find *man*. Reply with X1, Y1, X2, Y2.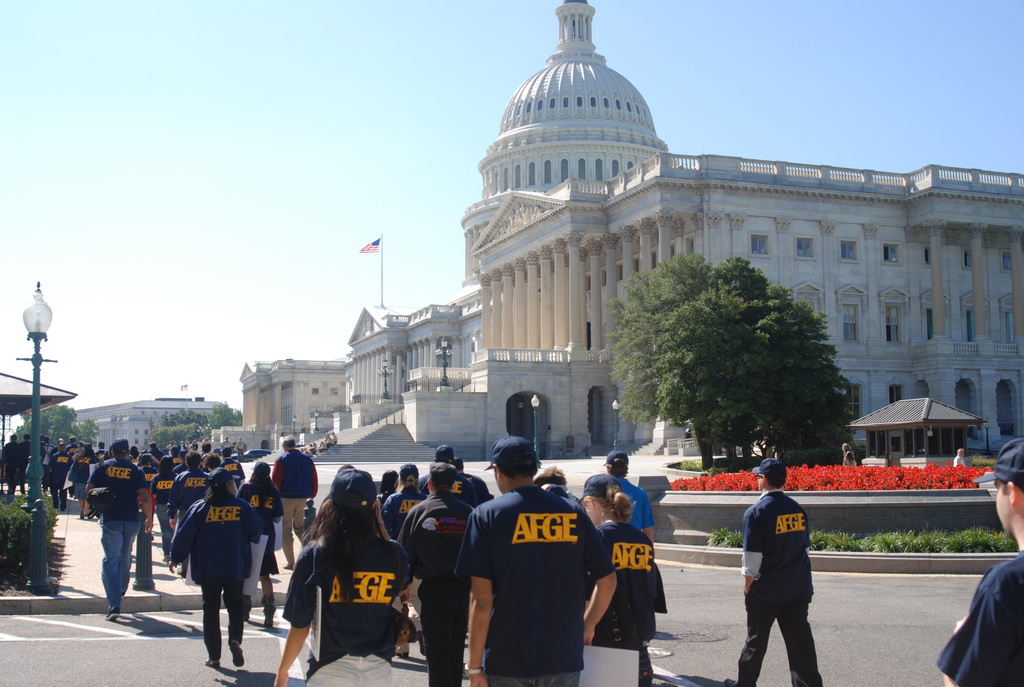
461, 434, 620, 686.
